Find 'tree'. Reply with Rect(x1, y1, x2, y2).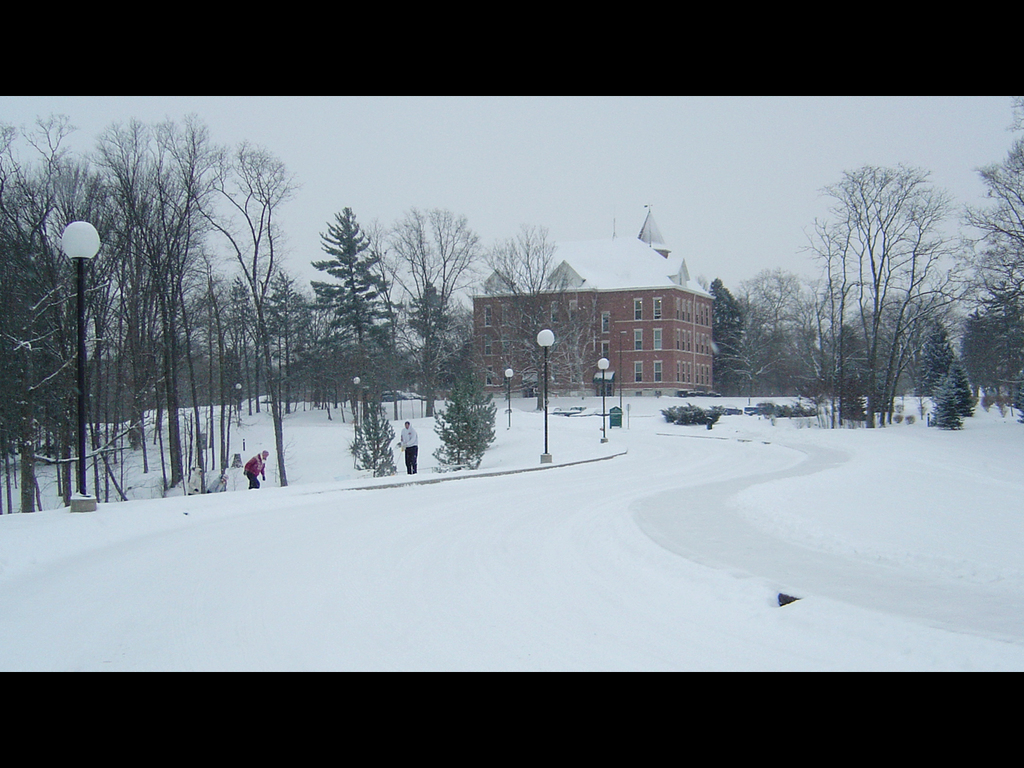
Rect(750, 306, 822, 402).
